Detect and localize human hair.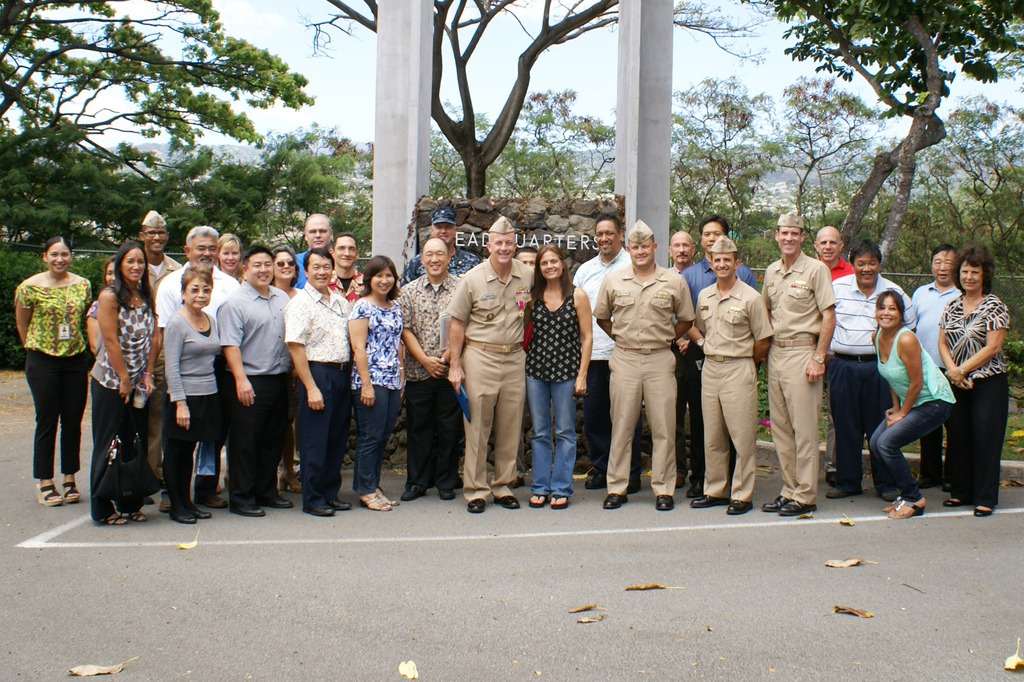
Localized at box(241, 243, 274, 259).
